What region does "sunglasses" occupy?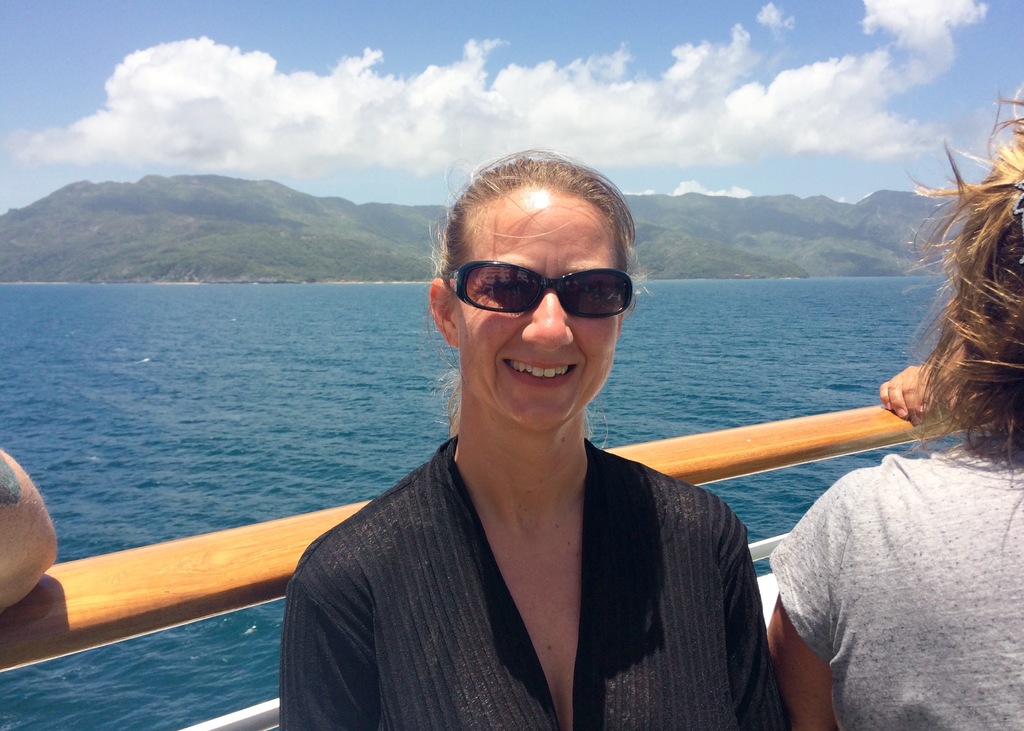
locate(440, 262, 635, 319).
